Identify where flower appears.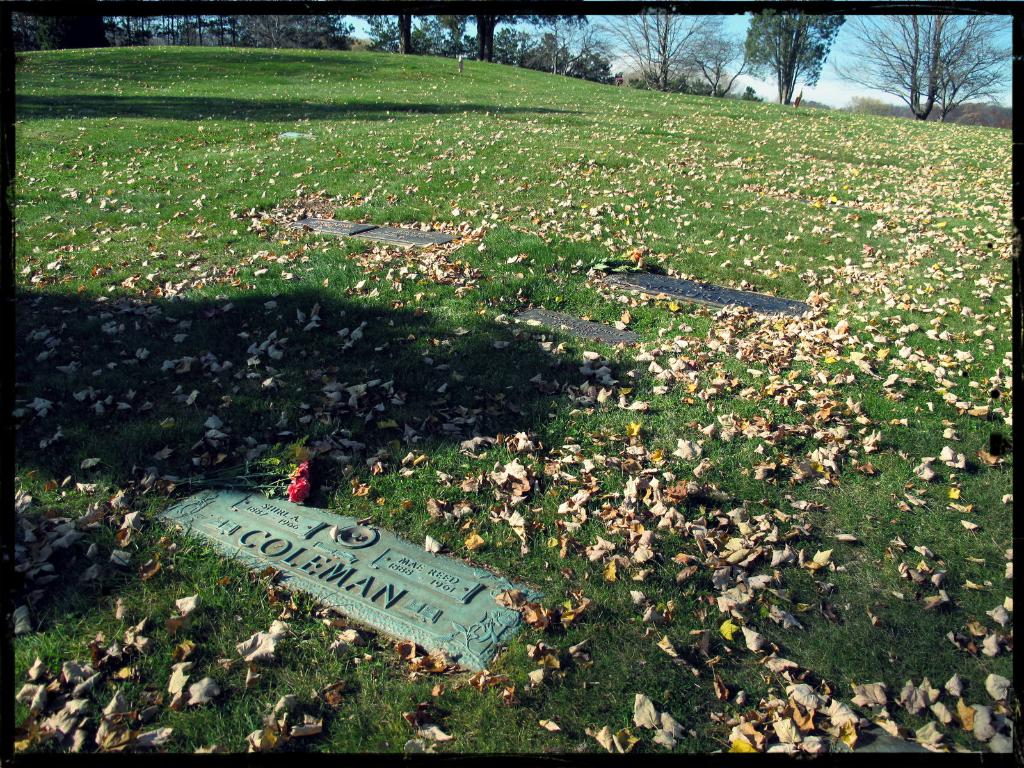
Appears at x1=288 y1=463 x2=313 y2=480.
